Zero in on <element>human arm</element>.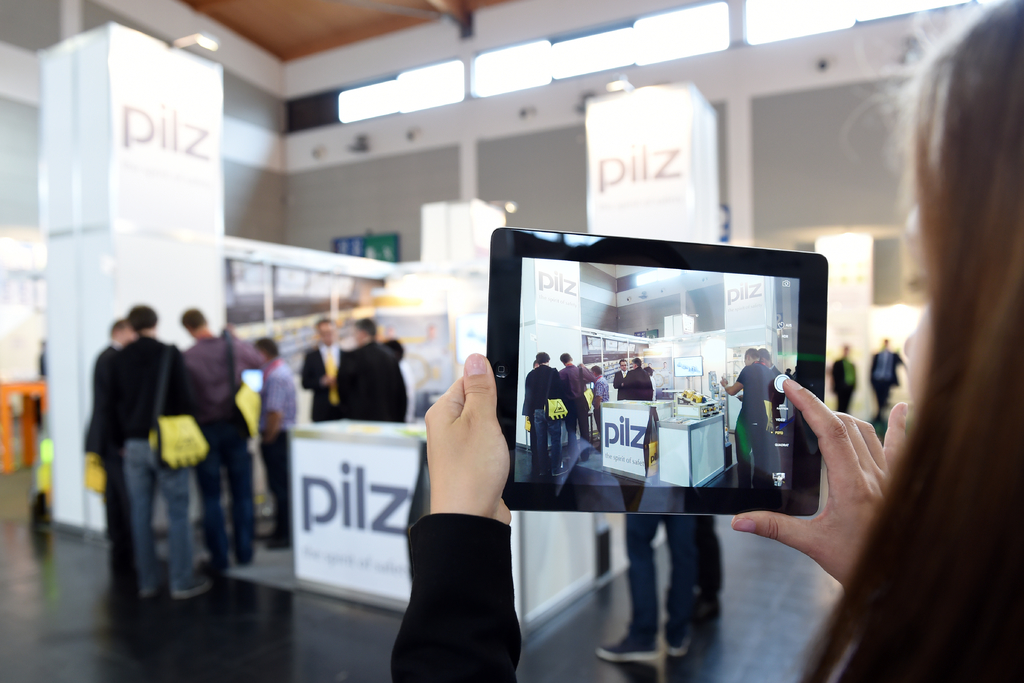
Zeroed in: crop(731, 364, 900, 589).
